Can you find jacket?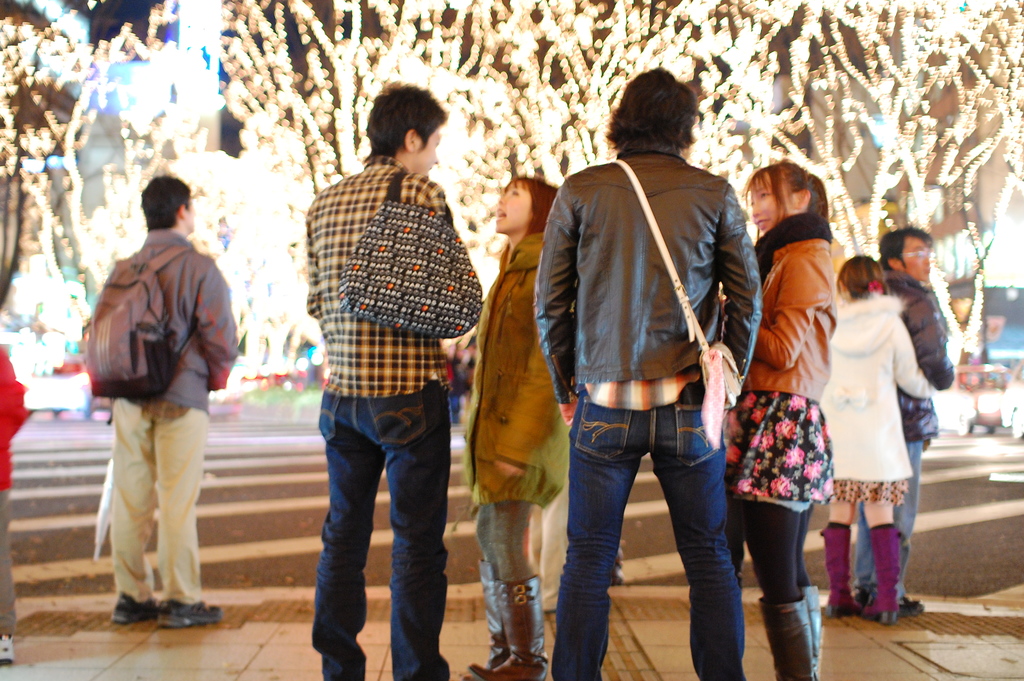
Yes, bounding box: box=[885, 265, 955, 452].
